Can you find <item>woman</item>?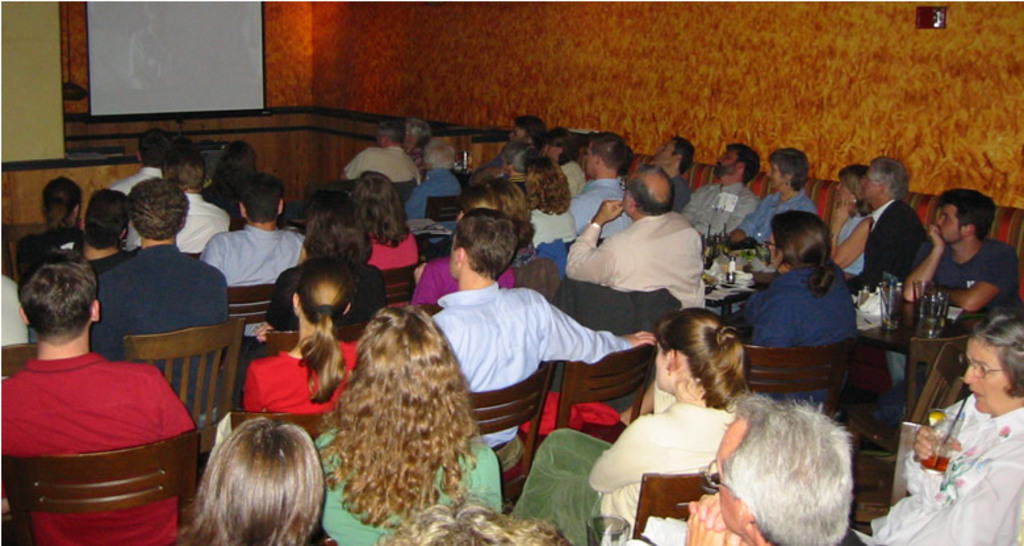
Yes, bounding box: <region>170, 407, 330, 545</region>.
